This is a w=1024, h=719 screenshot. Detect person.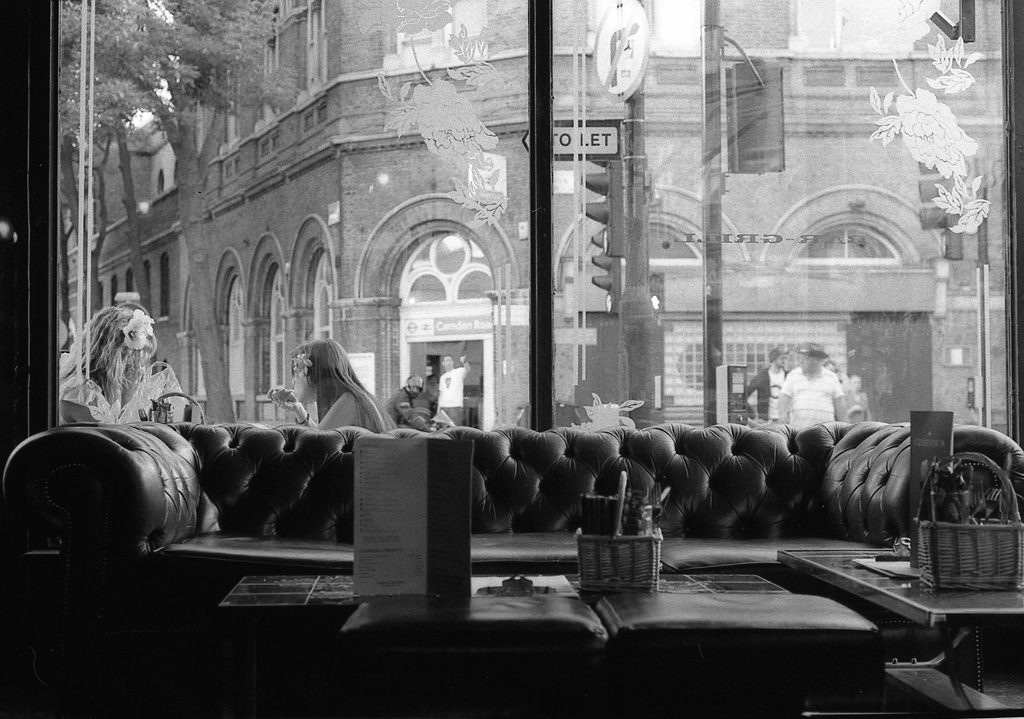
pyautogui.locateOnScreen(774, 343, 876, 434).
